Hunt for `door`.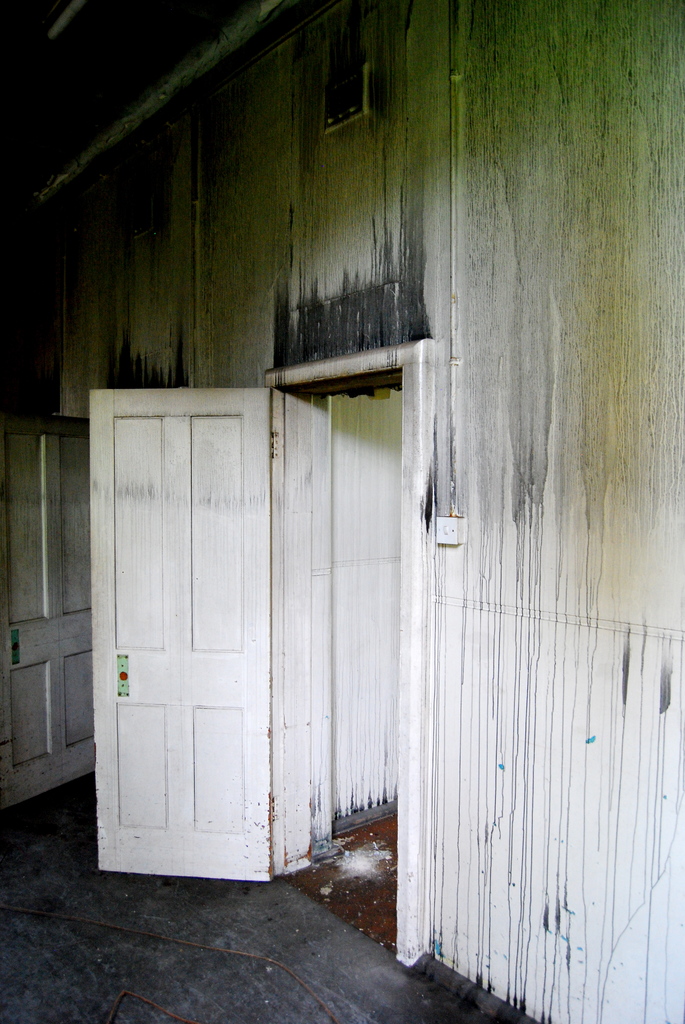
Hunted down at locate(0, 413, 93, 812).
